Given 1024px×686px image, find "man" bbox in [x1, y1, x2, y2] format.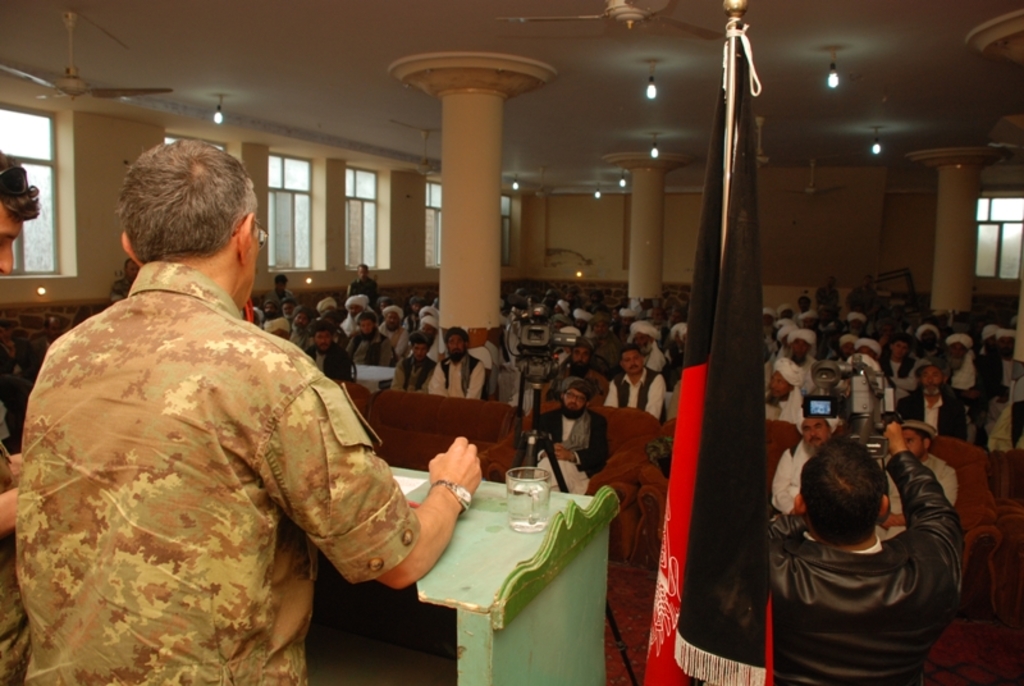
[777, 326, 827, 387].
